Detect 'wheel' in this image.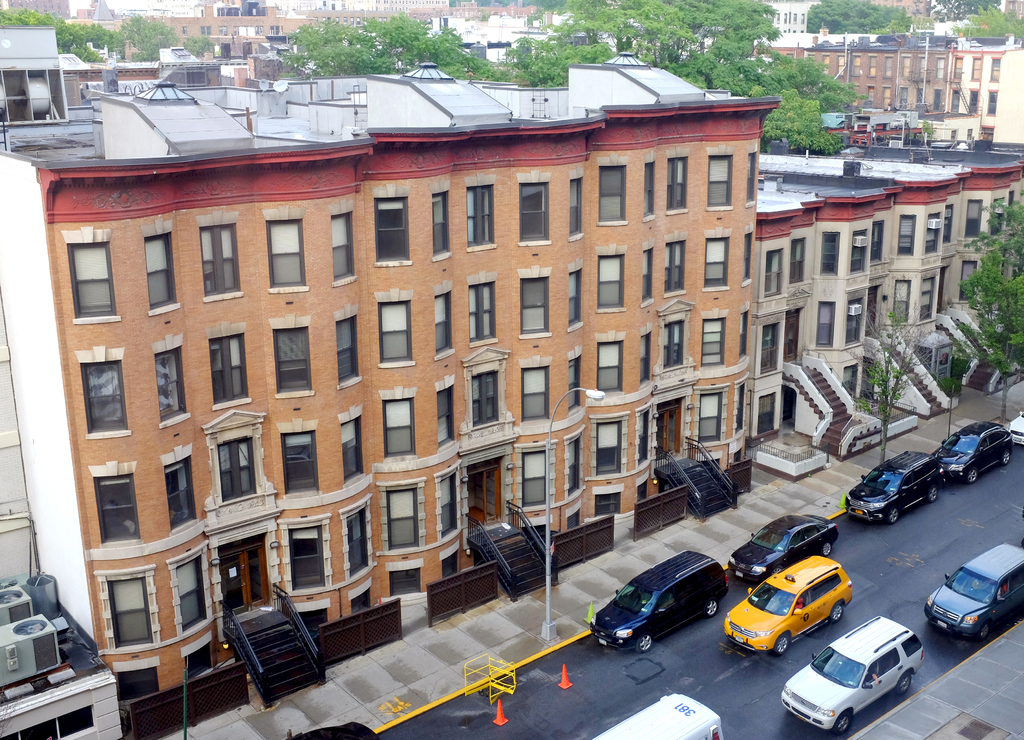
Detection: locate(977, 625, 993, 641).
